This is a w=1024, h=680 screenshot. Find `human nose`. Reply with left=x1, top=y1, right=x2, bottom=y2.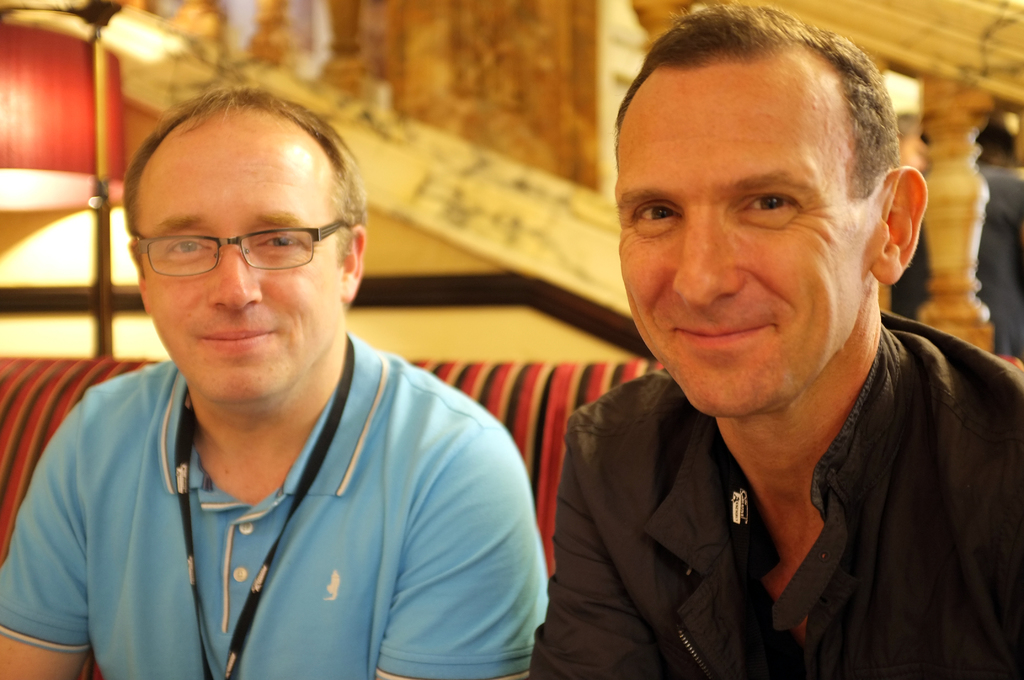
left=207, top=241, right=264, bottom=313.
